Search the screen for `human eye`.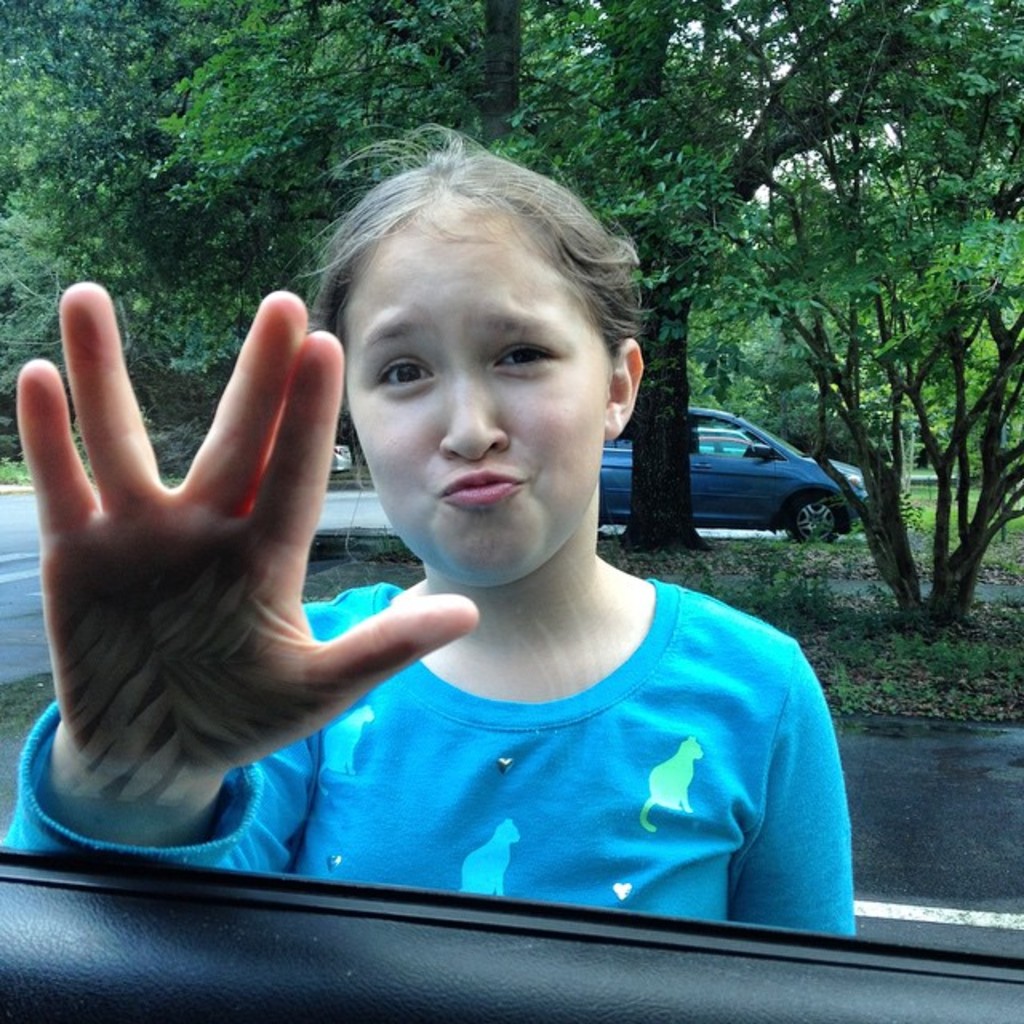
Found at (left=491, top=342, right=566, bottom=373).
